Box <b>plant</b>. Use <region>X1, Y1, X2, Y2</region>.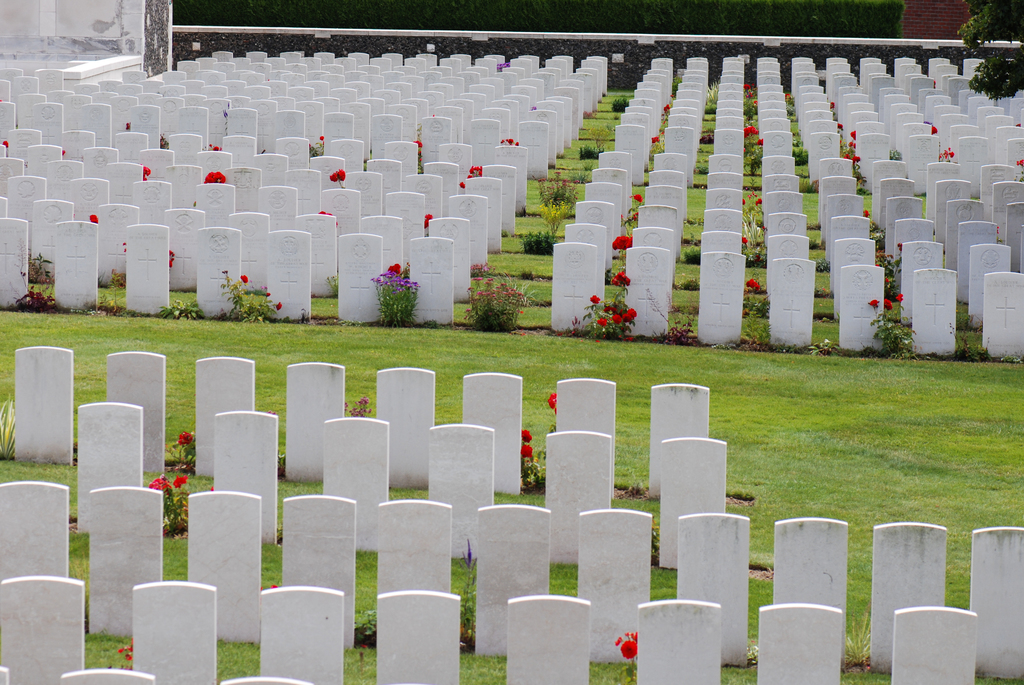
<region>800, 172, 824, 196</region>.
